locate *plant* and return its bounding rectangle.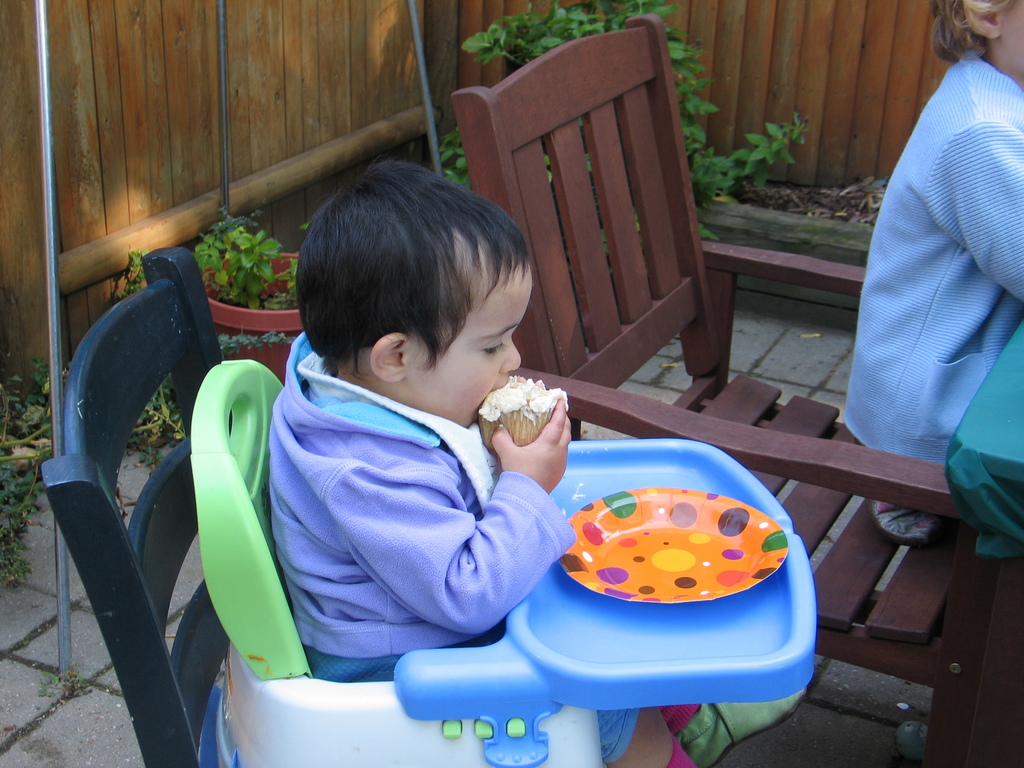
locate(459, 0, 718, 161).
